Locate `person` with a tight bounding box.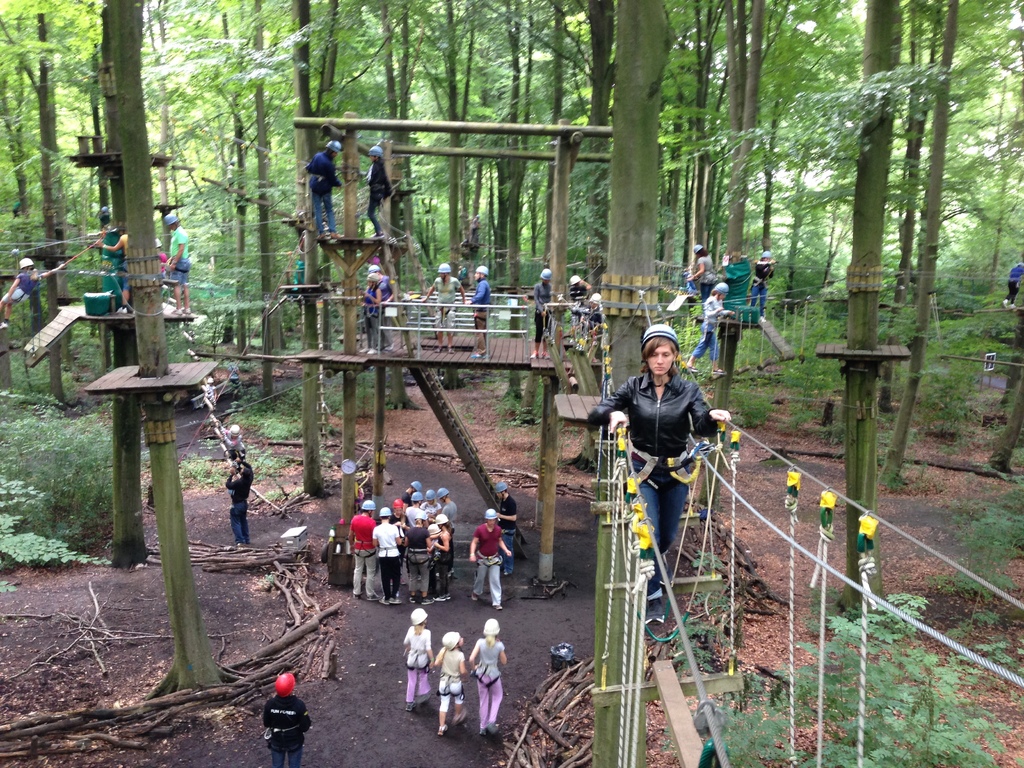
{"left": 692, "top": 280, "right": 724, "bottom": 375}.
